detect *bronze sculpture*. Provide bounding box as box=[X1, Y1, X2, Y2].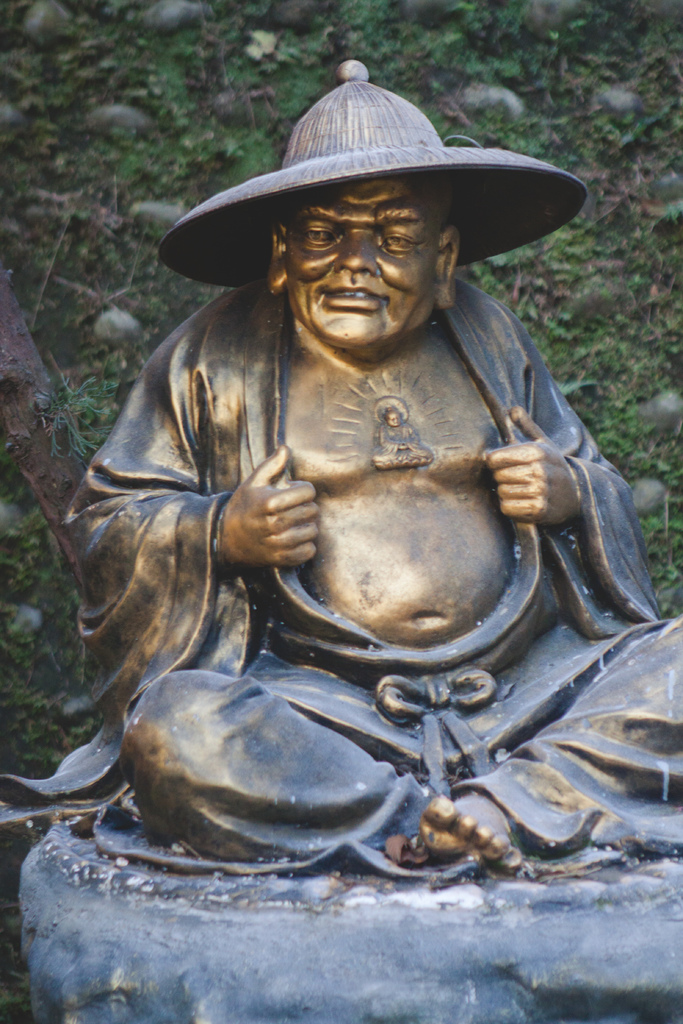
box=[45, 61, 675, 897].
